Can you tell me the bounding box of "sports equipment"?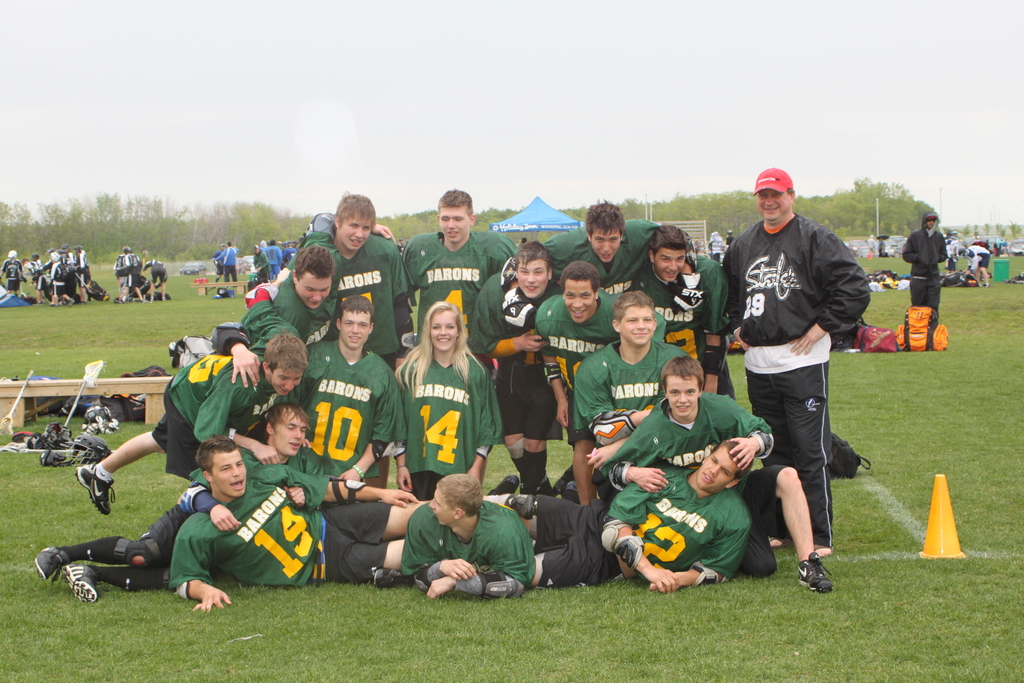
x1=160 y1=295 x2=166 y2=300.
